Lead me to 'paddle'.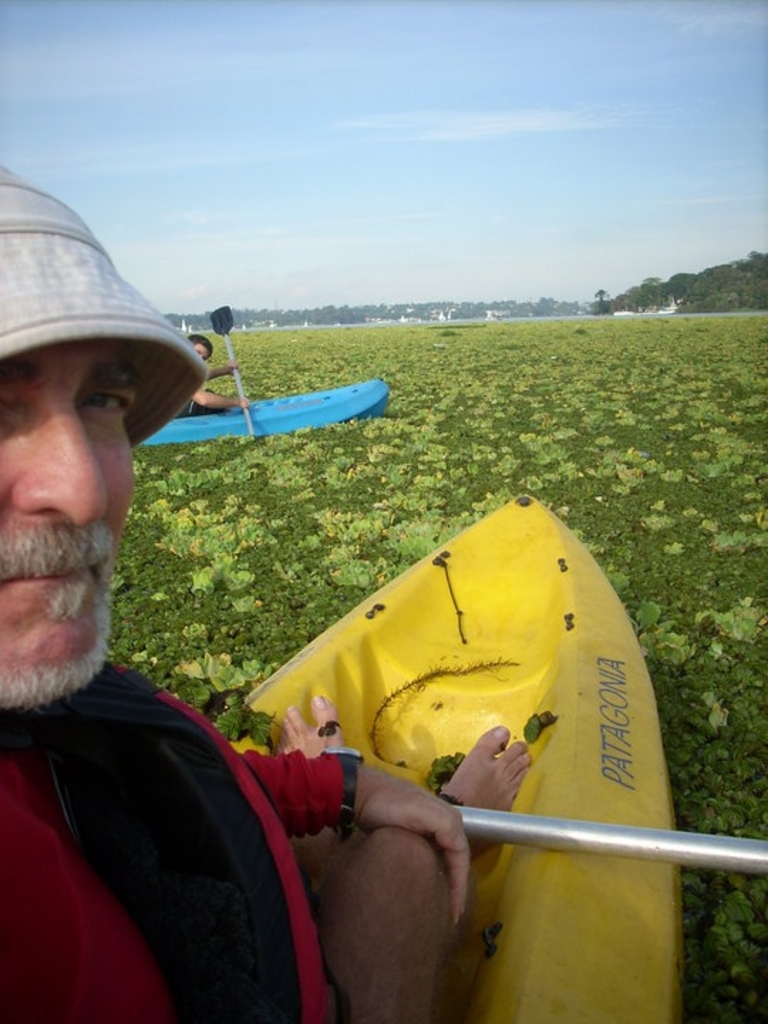
Lead to detection(457, 808, 767, 875).
